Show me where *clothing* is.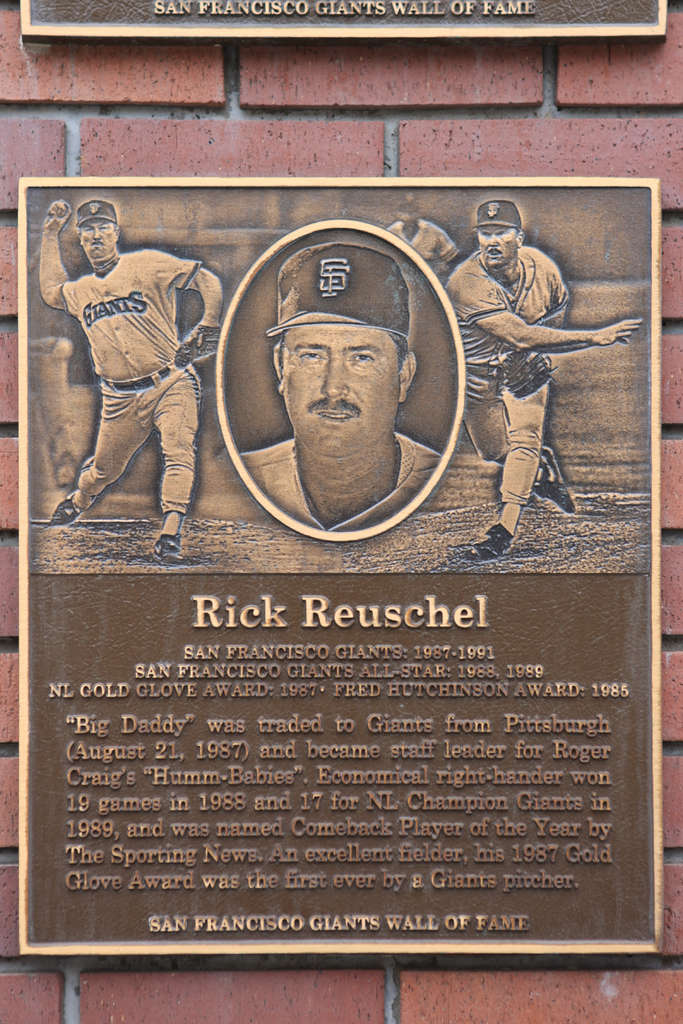
*clothing* is at [235, 416, 440, 538].
